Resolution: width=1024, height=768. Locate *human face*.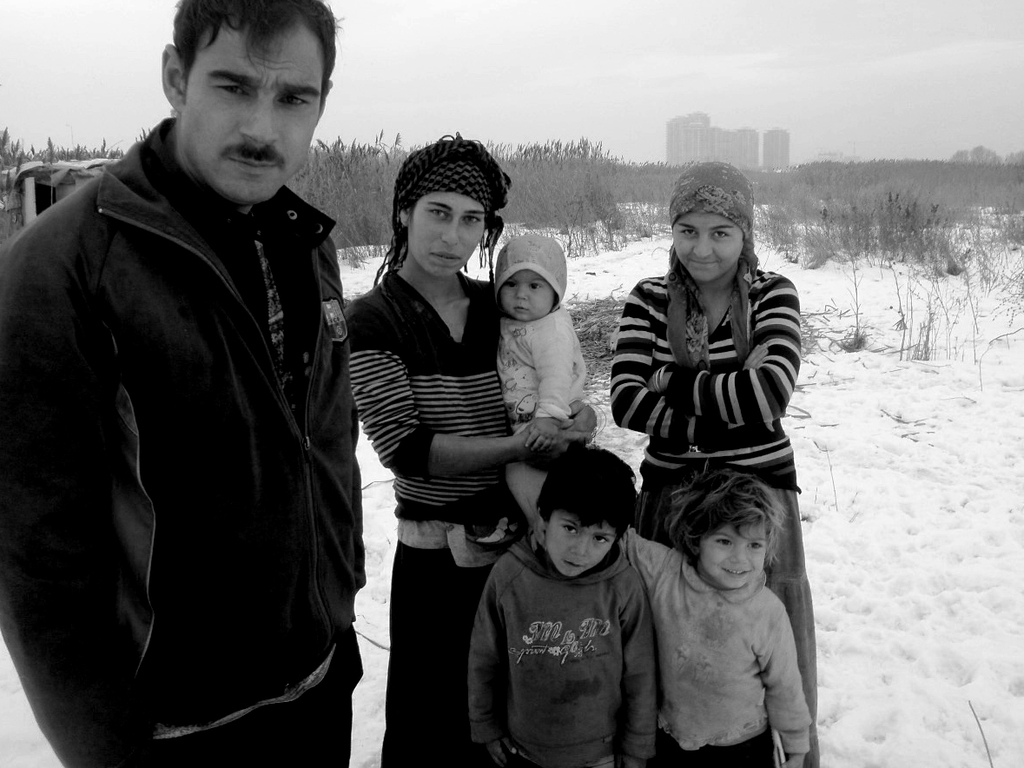
[left=410, top=192, right=485, bottom=276].
